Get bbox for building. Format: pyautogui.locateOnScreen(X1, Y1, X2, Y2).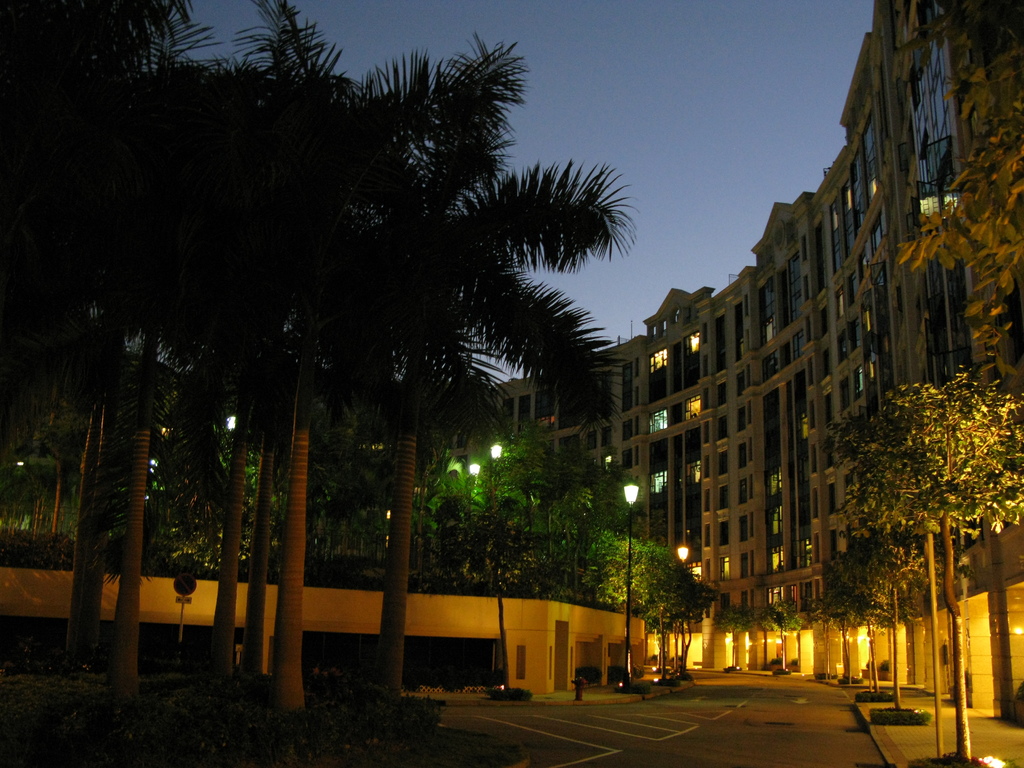
pyautogui.locateOnScreen(484, 0, 1023, 725).
